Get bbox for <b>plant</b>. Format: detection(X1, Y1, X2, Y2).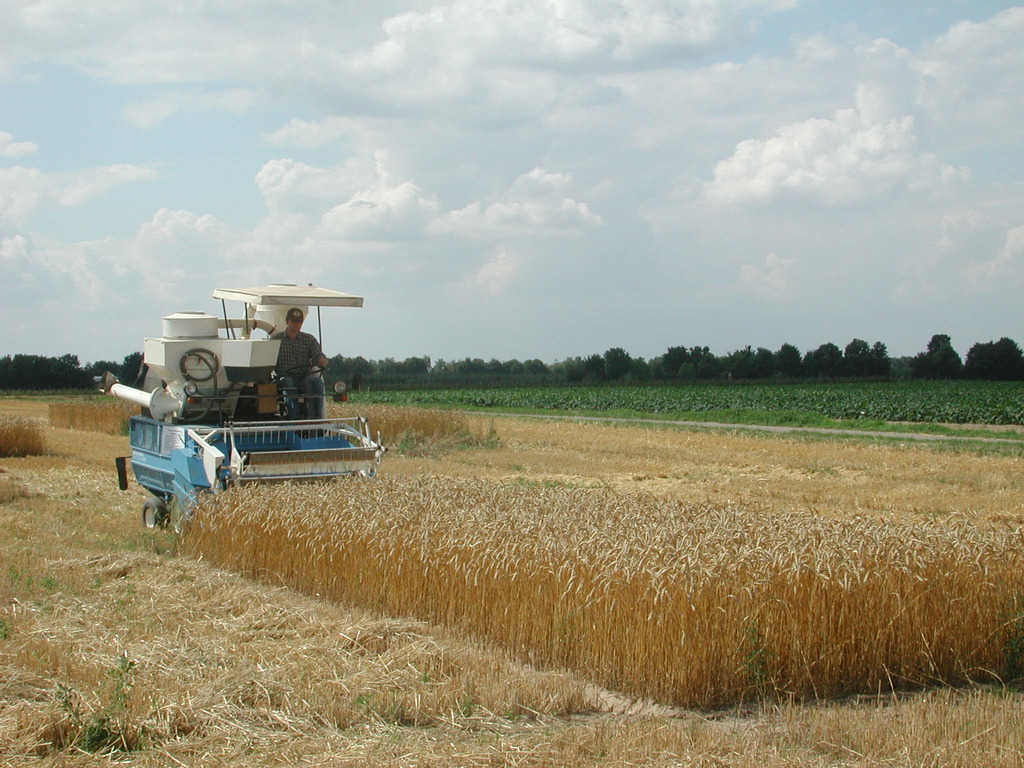
detection(165, 463, 1023, 721).
